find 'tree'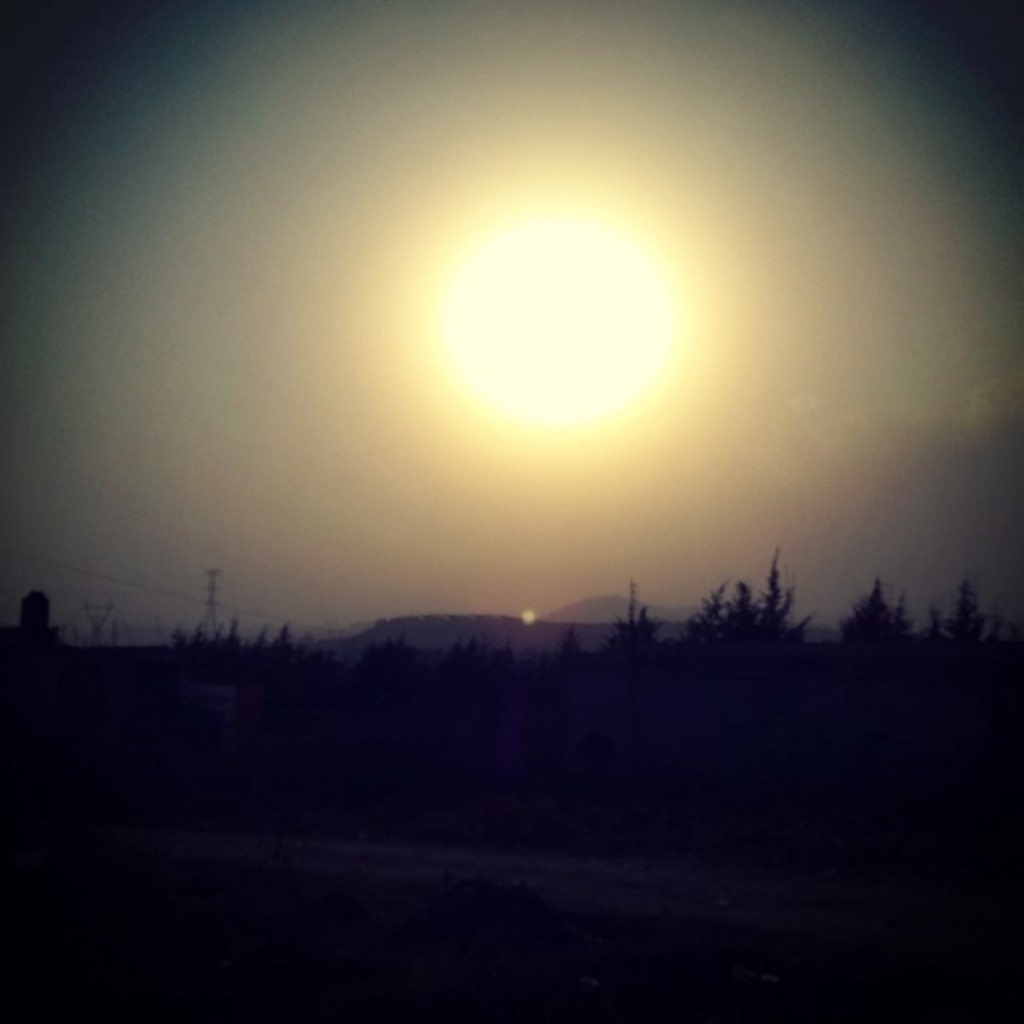
bbox=(939, 590, 1022, 707)
